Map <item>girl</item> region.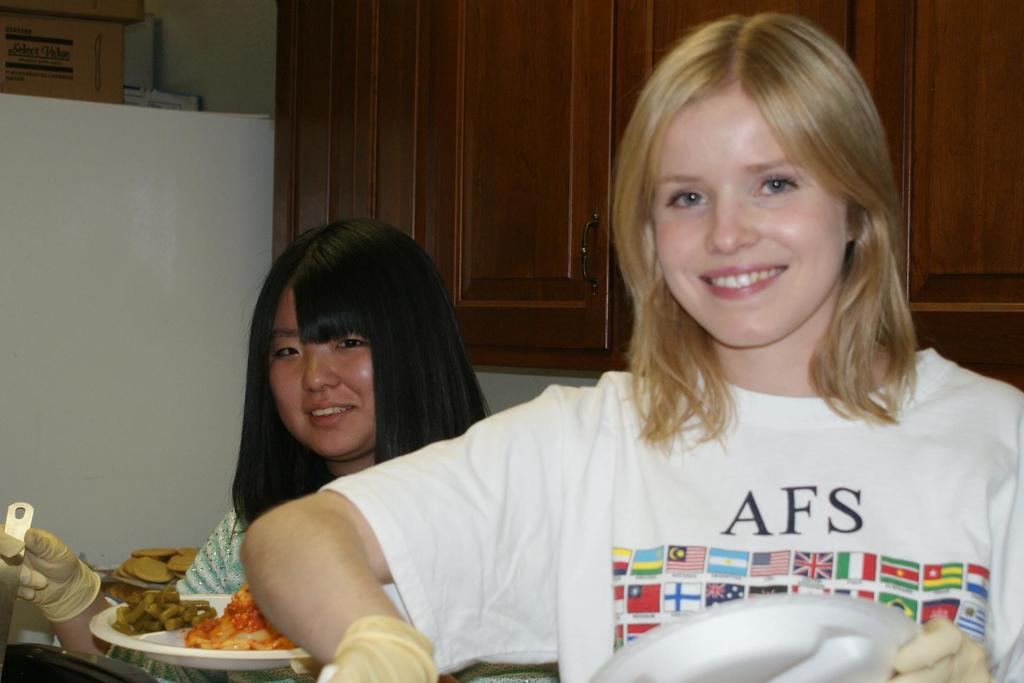
Mapped to select_region(0, 214, 487, 679).
